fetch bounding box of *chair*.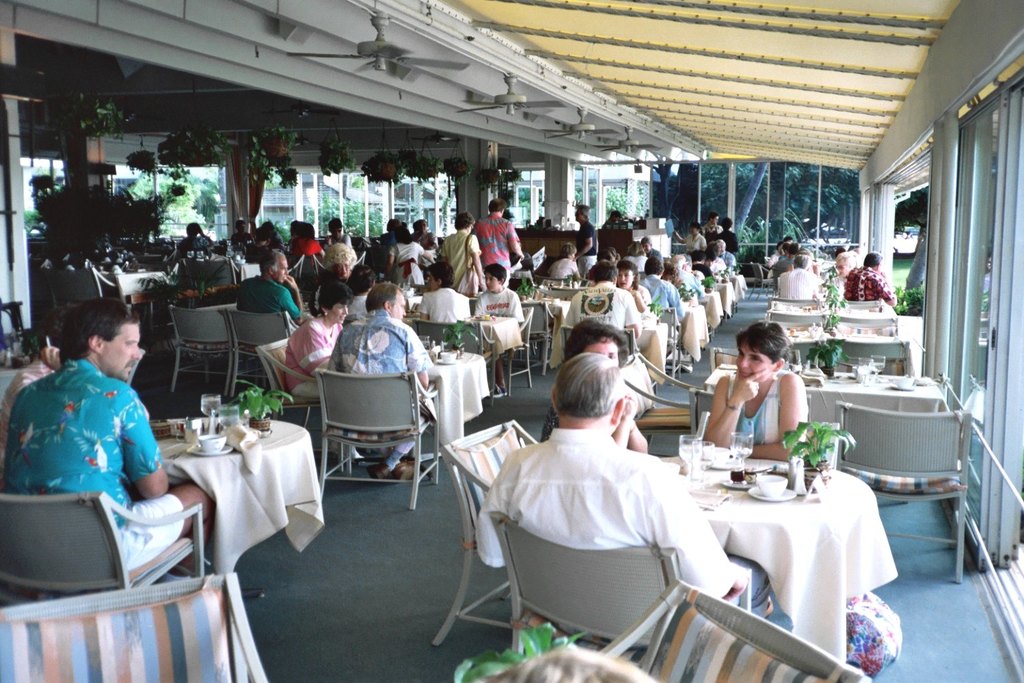
Bbox: rect(484, 504, 754, 672).
